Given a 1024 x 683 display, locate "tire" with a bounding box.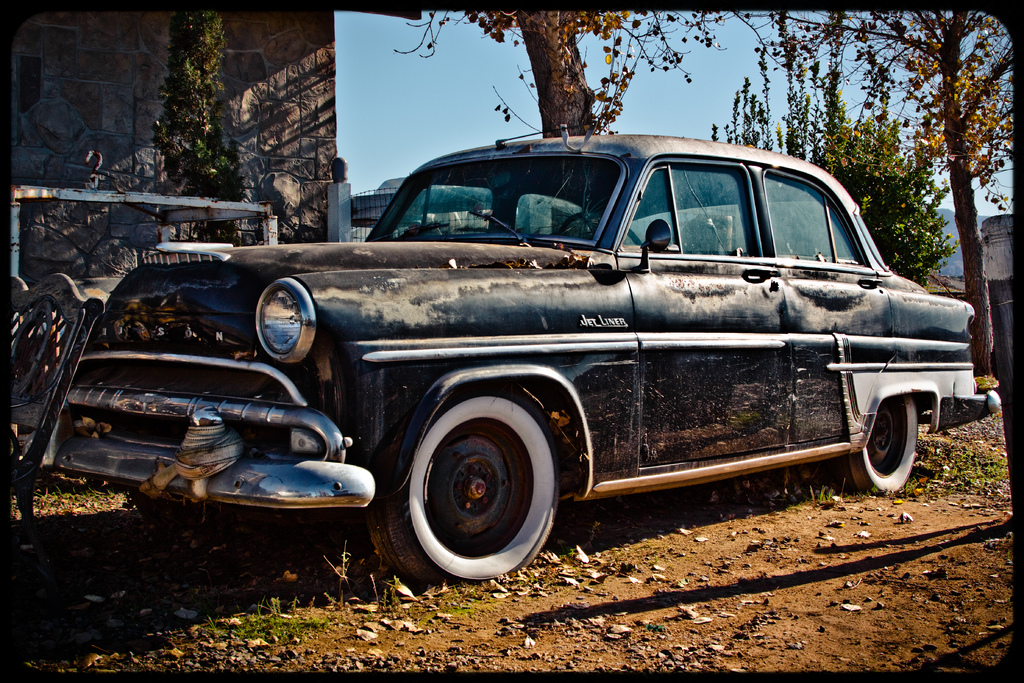
Located: [x1=399, y1=410, x2=563, y2=572].
